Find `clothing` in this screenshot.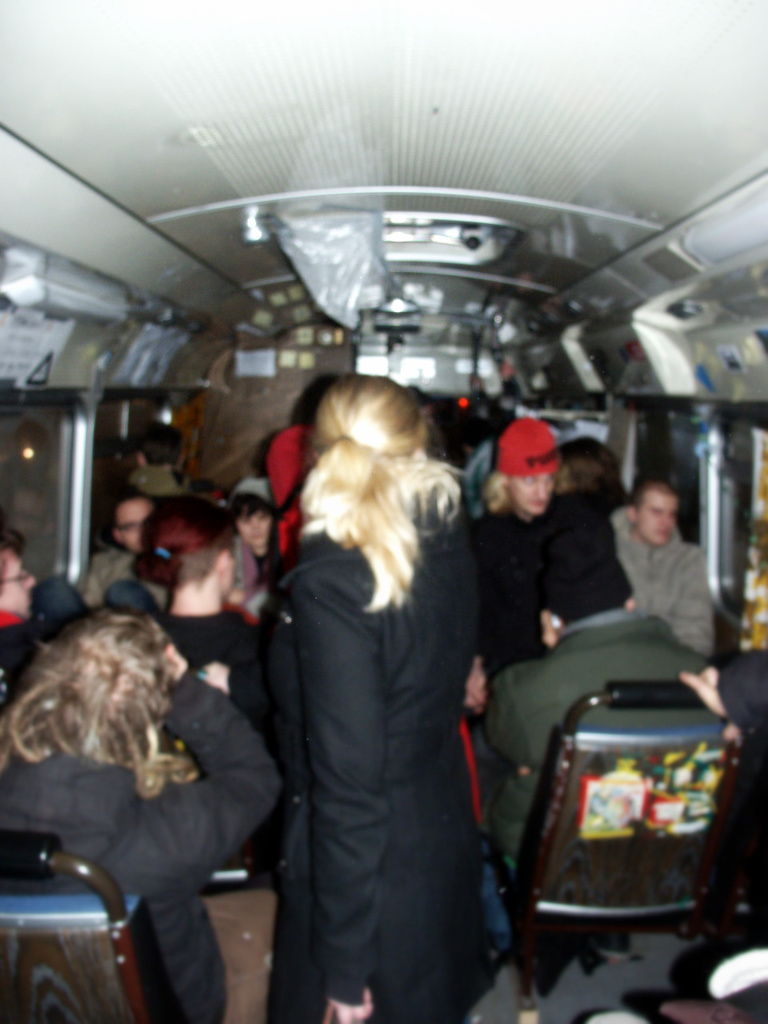
The bounding box for `clothing` is 164 610 286 823.
